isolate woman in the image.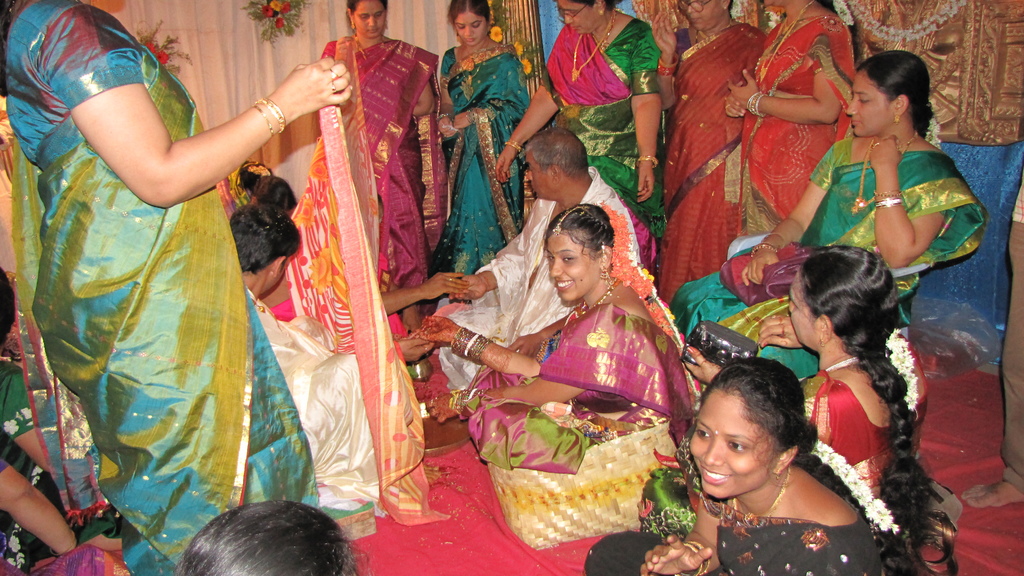
Isolated region: [646, 0, 784, 345].
